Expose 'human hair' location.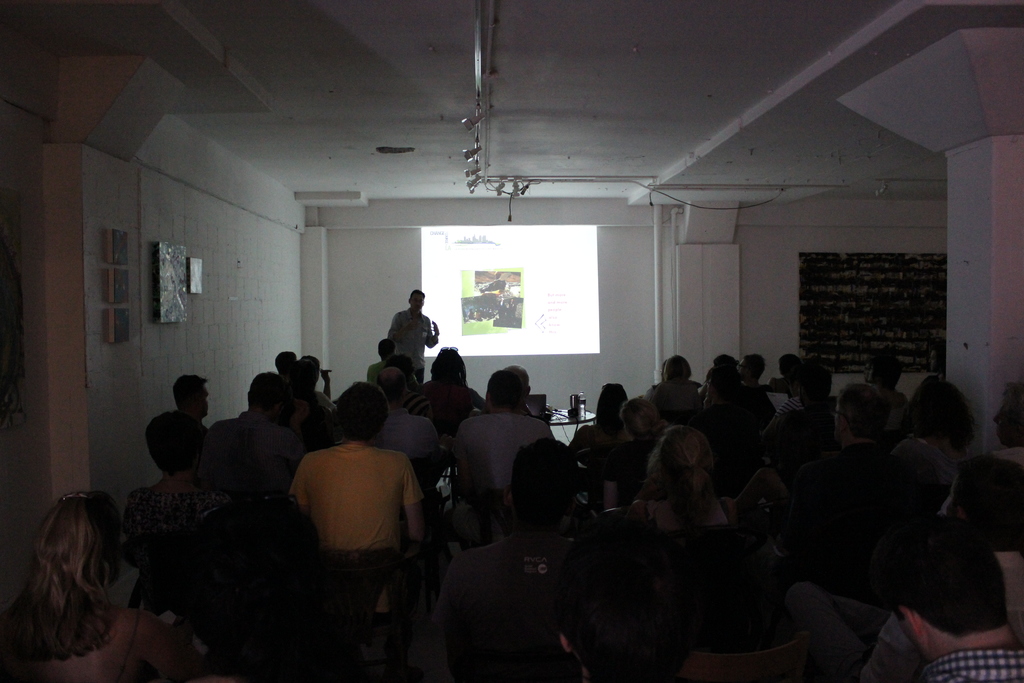
Exposed at 408,288,426,308.
